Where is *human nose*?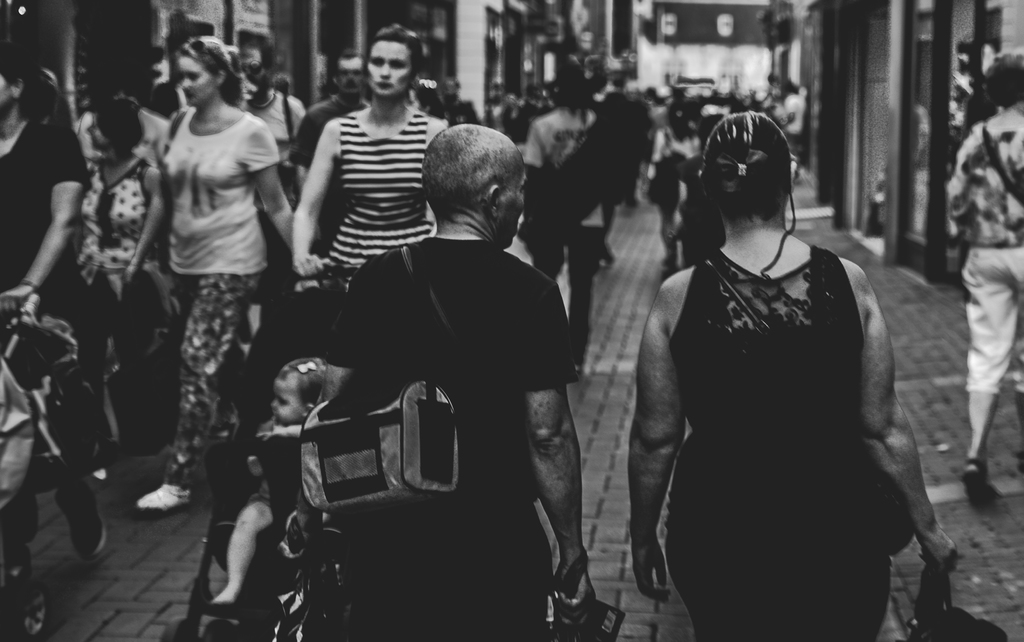
x1=378 y1=59 x2=391 y2=78.
